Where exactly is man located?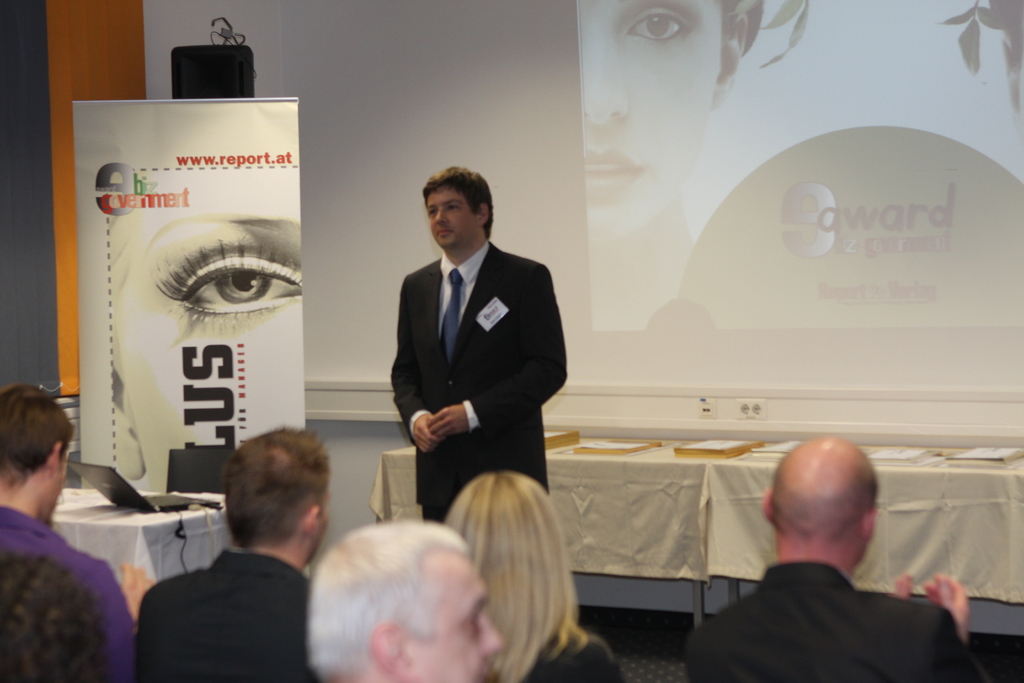
Its bounding box is (138,427,342,682).
